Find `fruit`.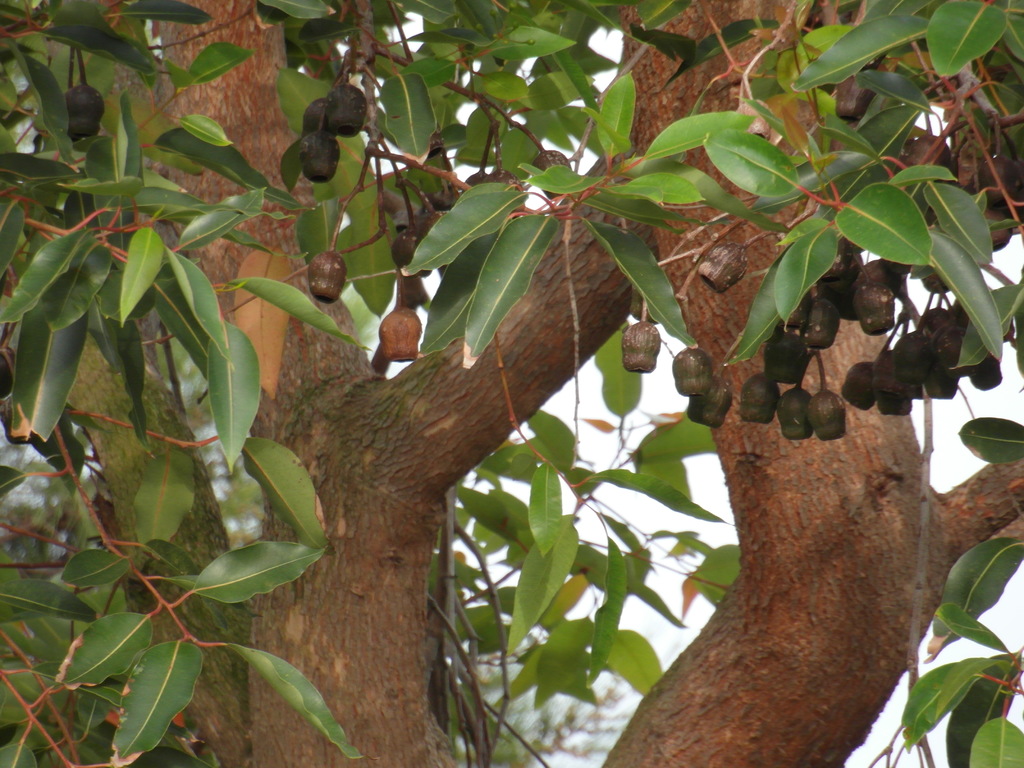
364,295,433,368.
